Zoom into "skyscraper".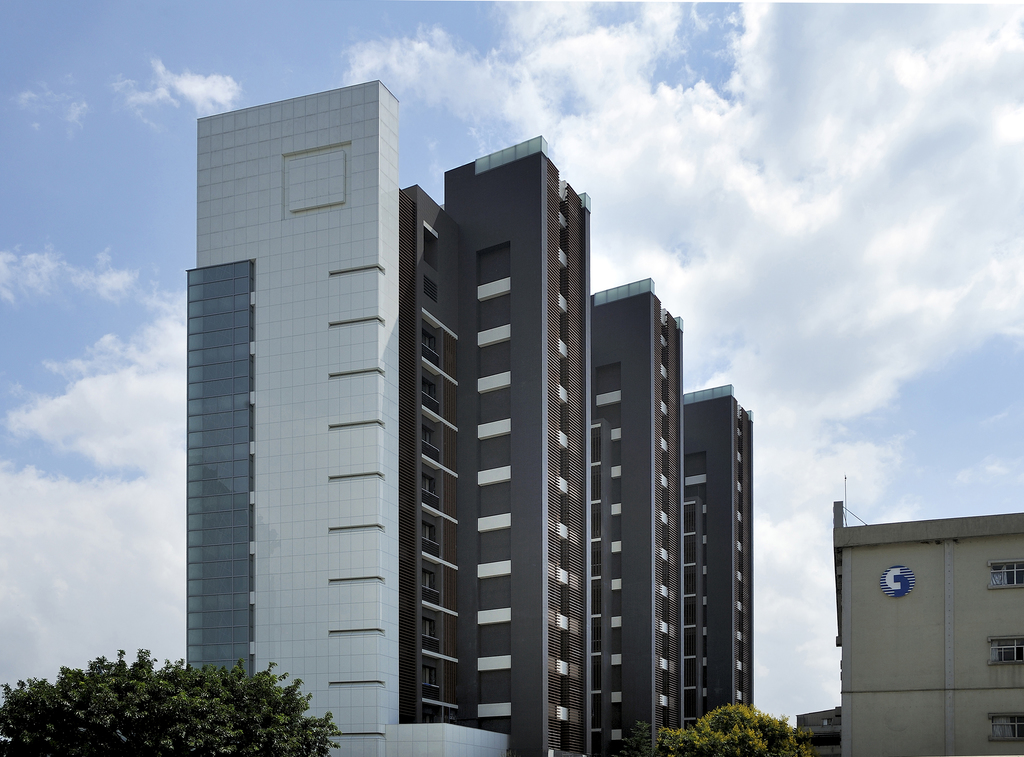
Zoom target: [231, 72, 691, 747].
